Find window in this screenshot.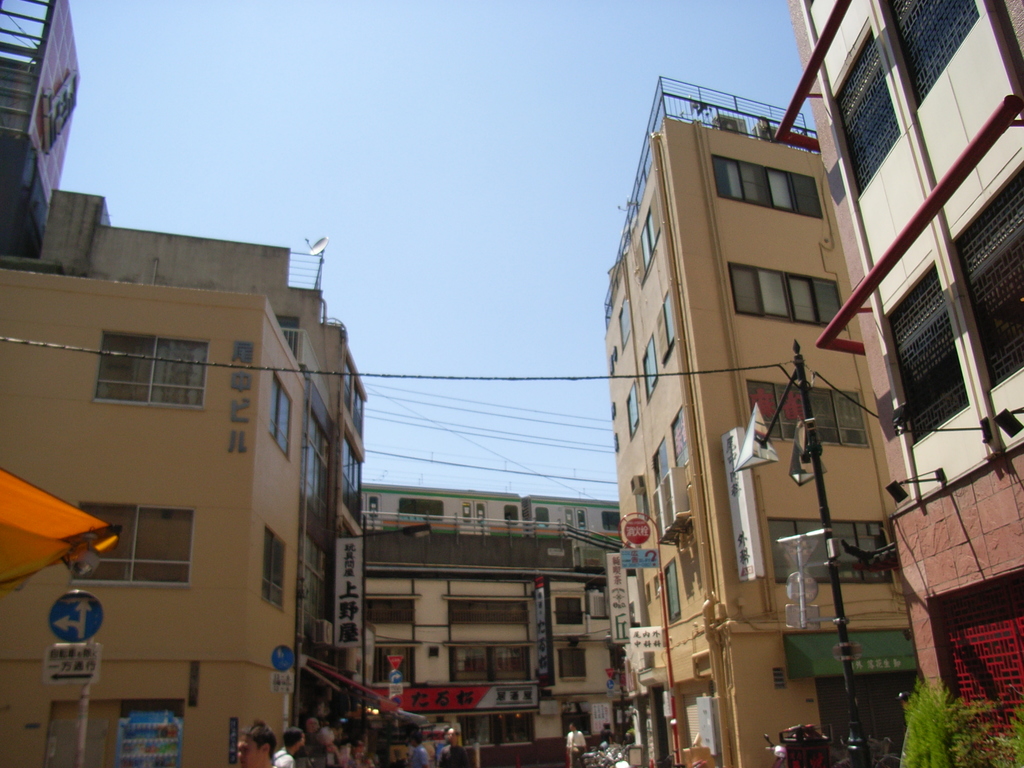
The bounding box for window is crop(63, 504, 191, 586).
